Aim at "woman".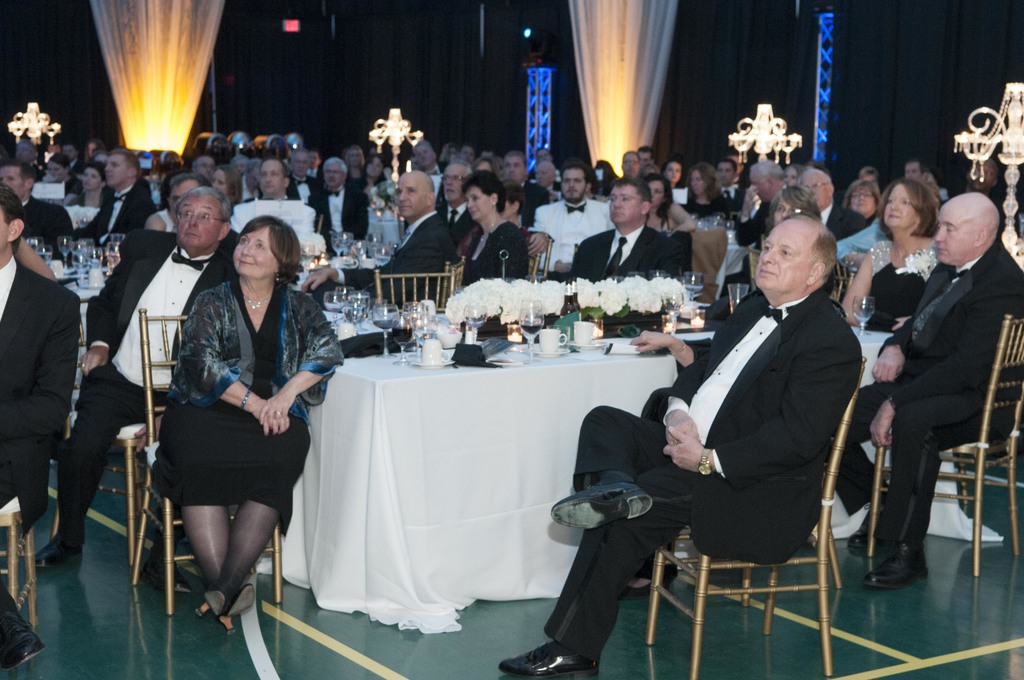
Aimed at region(148, 195, 324, 659).
